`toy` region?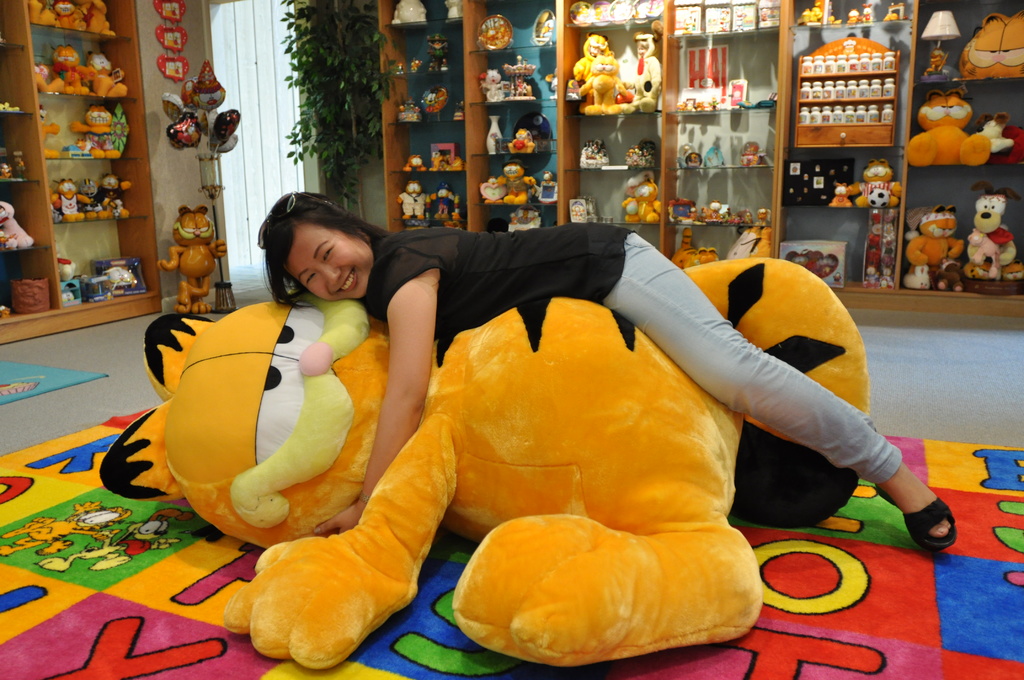
394, 59, 406, 77
